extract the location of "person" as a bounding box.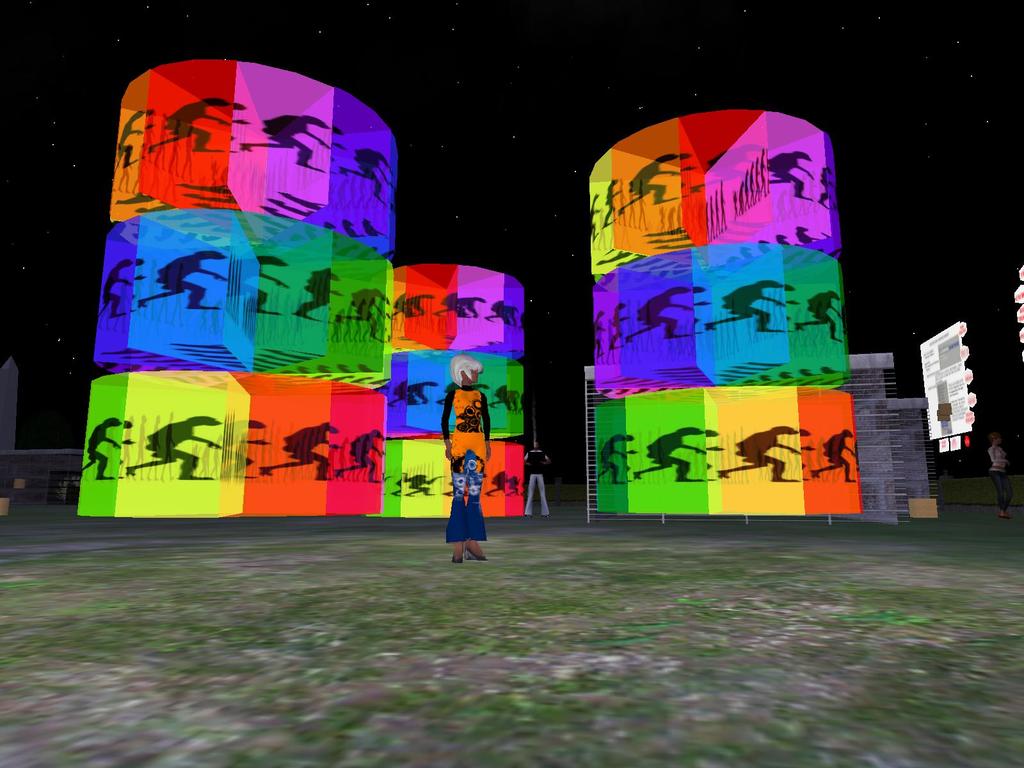
pyautogui.locateOnScreen(979, 426, 1021, 532).
